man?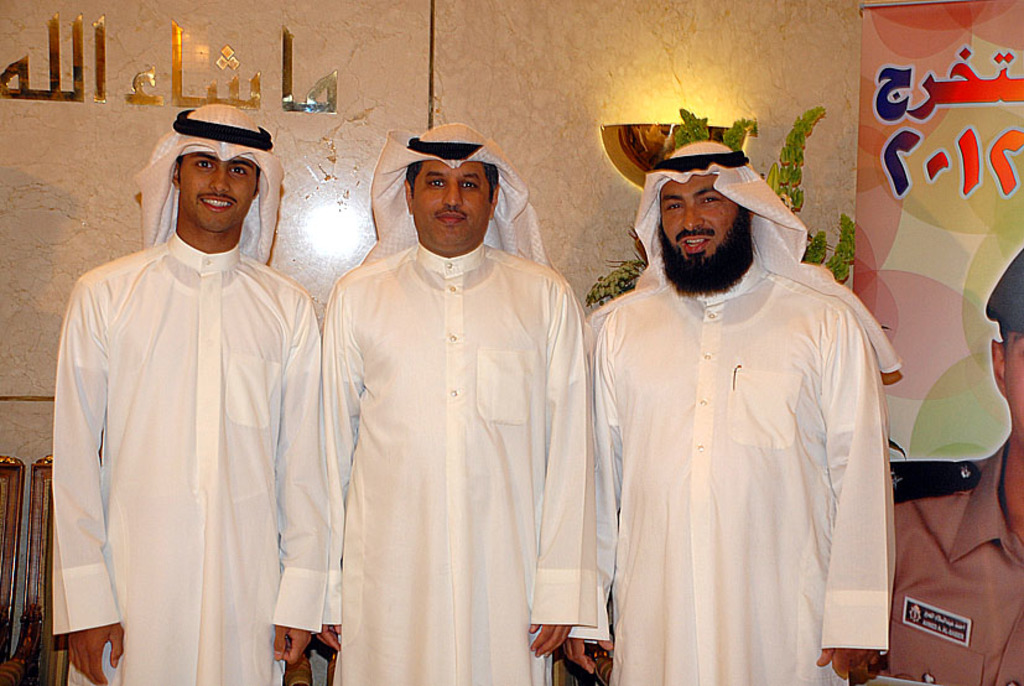
566:113:918:685
